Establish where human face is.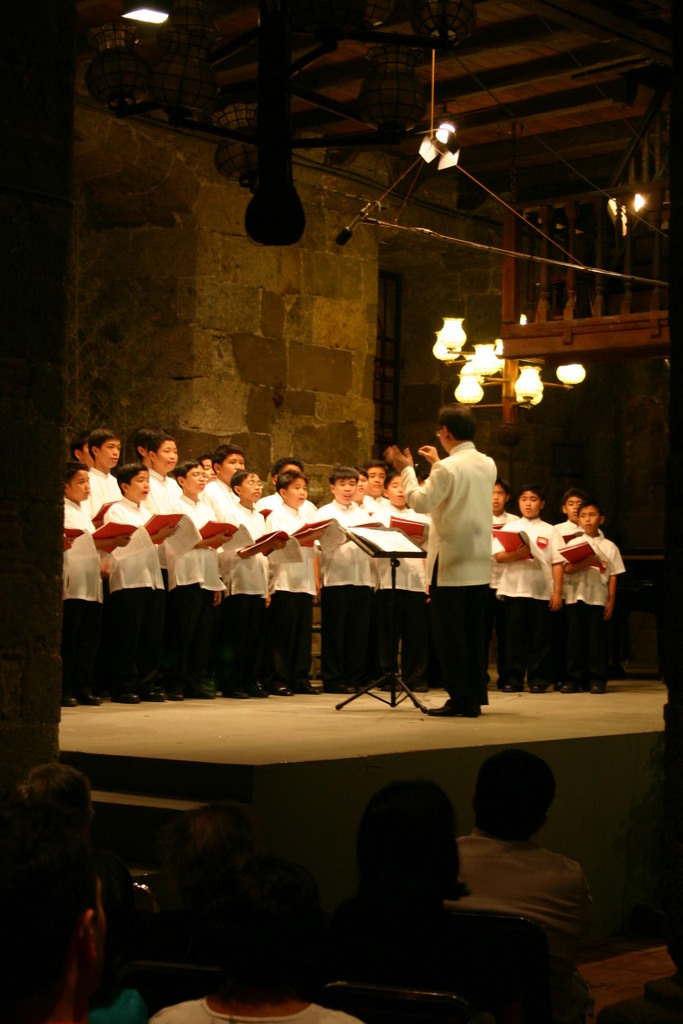
Established at (left=213, top=453, right=243, bottom=484).
